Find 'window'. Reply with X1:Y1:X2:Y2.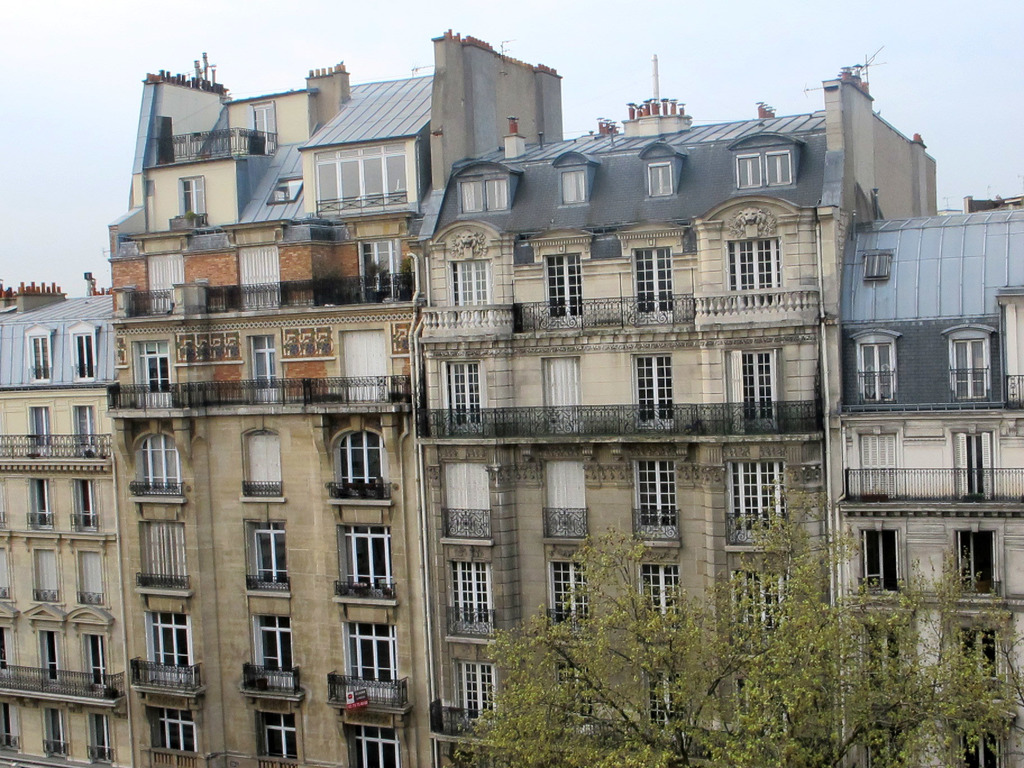
30:479:50:523.
